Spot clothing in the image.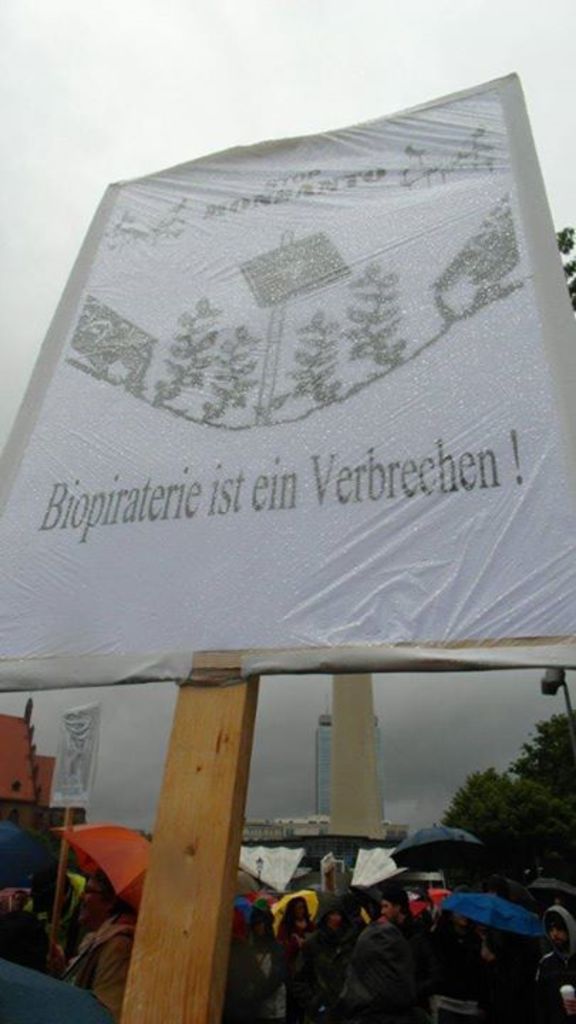
clothing found at 431, 916, 482, 1023.
